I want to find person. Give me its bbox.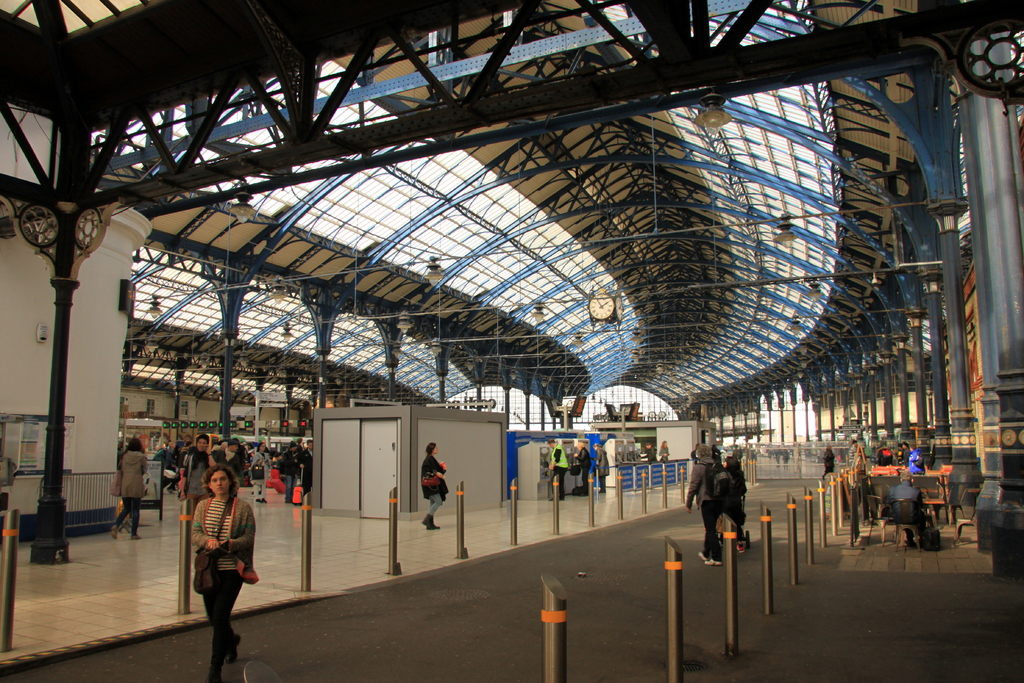
[left=639, top=441, right=660, bottom=465].
